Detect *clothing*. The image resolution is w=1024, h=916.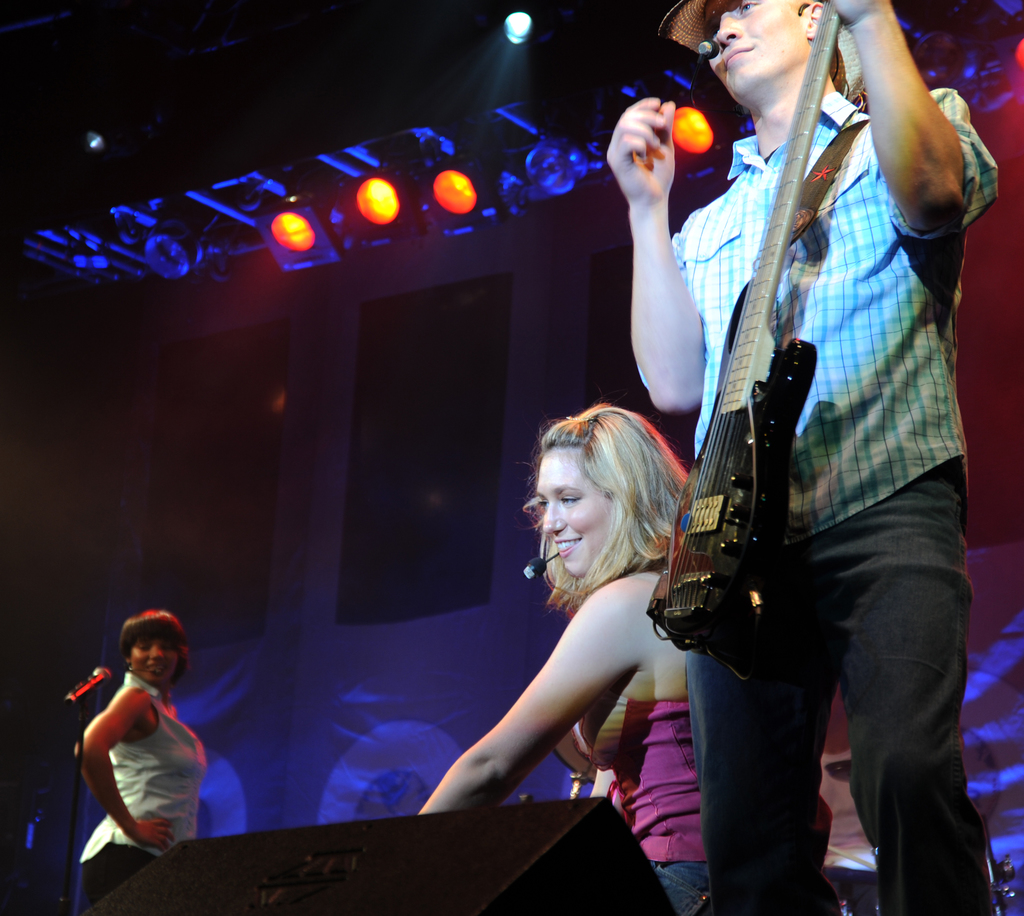
rect(573, 689, 709, 915).
